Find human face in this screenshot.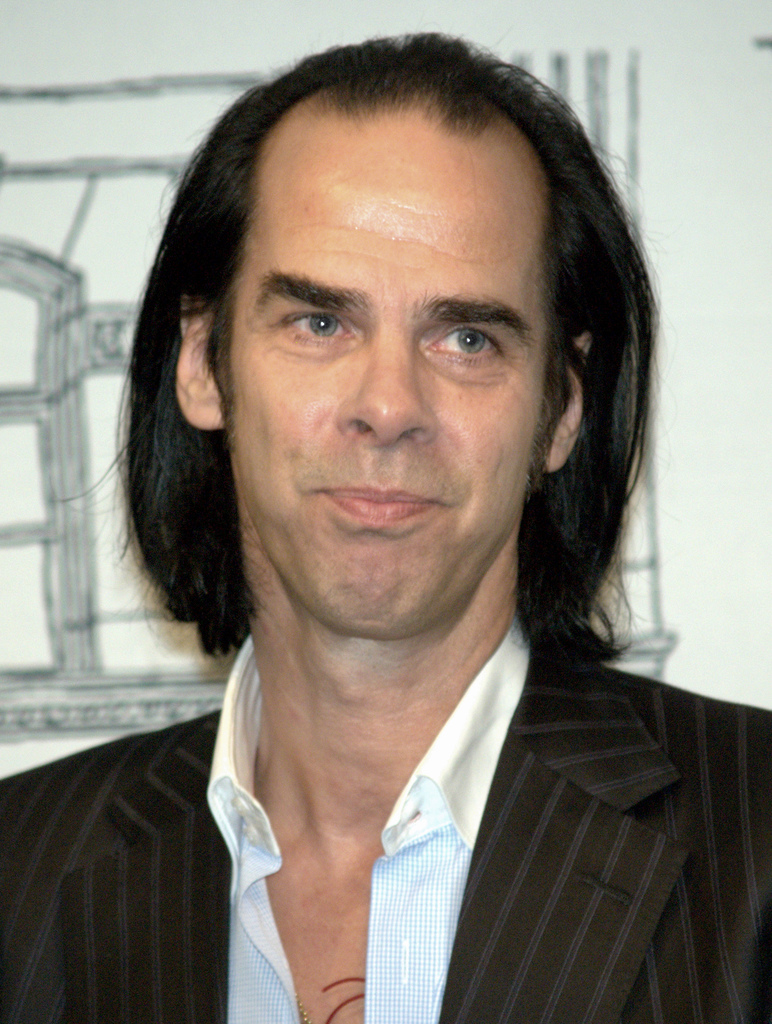
The bounding box for human face is pyautogui.locateOnScreen(246, 113, 565, 648).
